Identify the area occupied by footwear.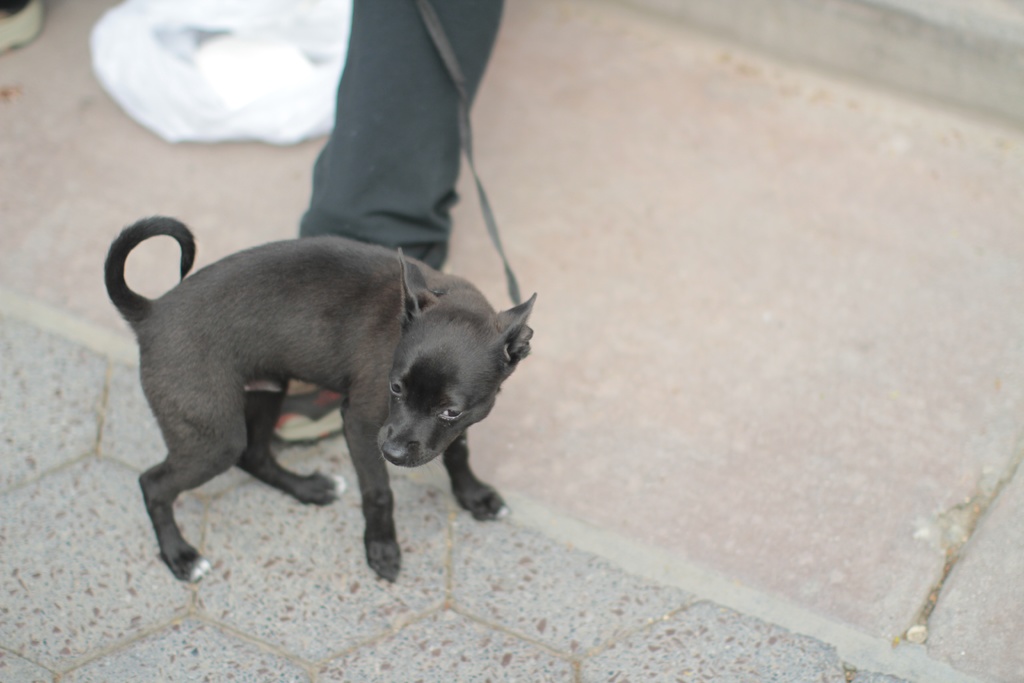
Area: crop(277, 381, 347, 444).
